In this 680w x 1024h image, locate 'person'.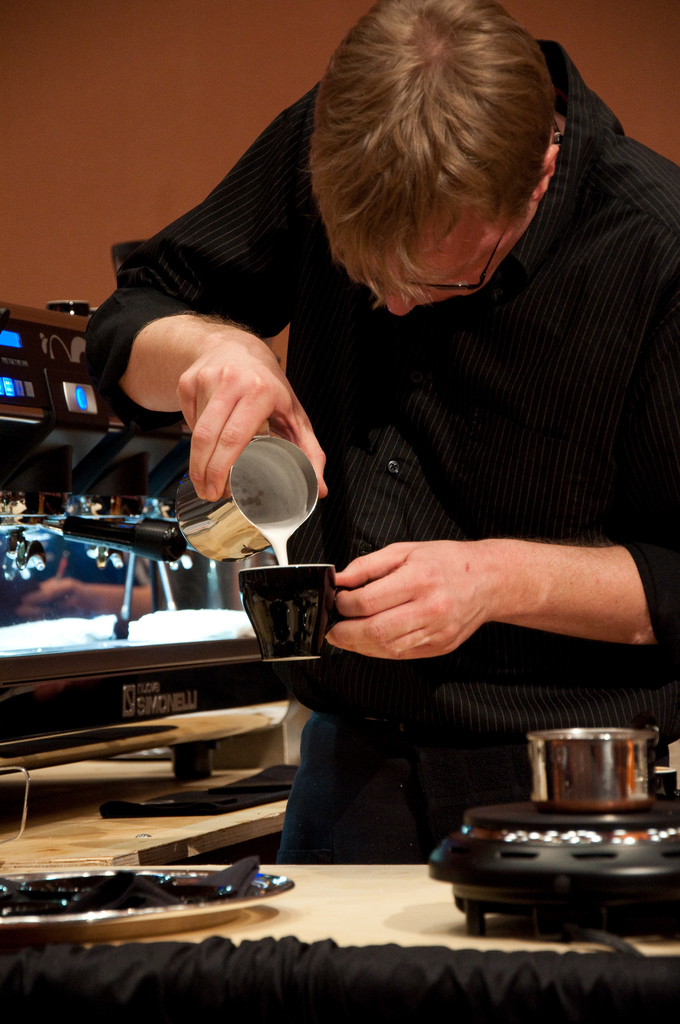
Bounding box: 154, 0, 655, 854.
